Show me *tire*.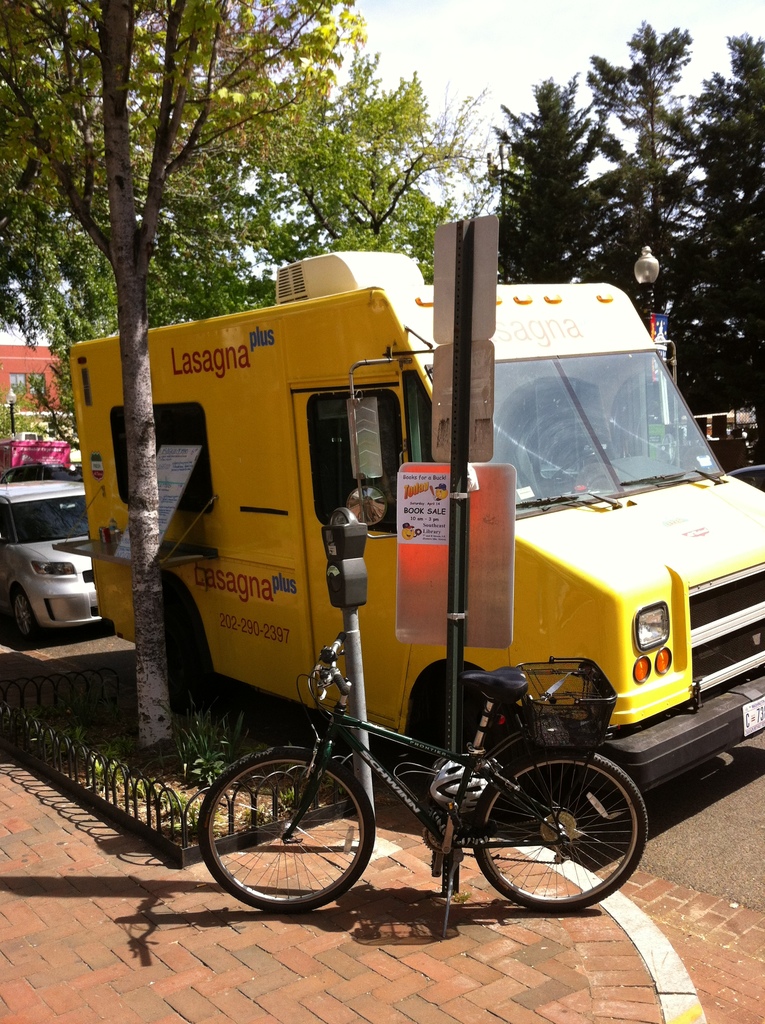
*tire* is here: left=200, top=746, right=372, bottom=909.
